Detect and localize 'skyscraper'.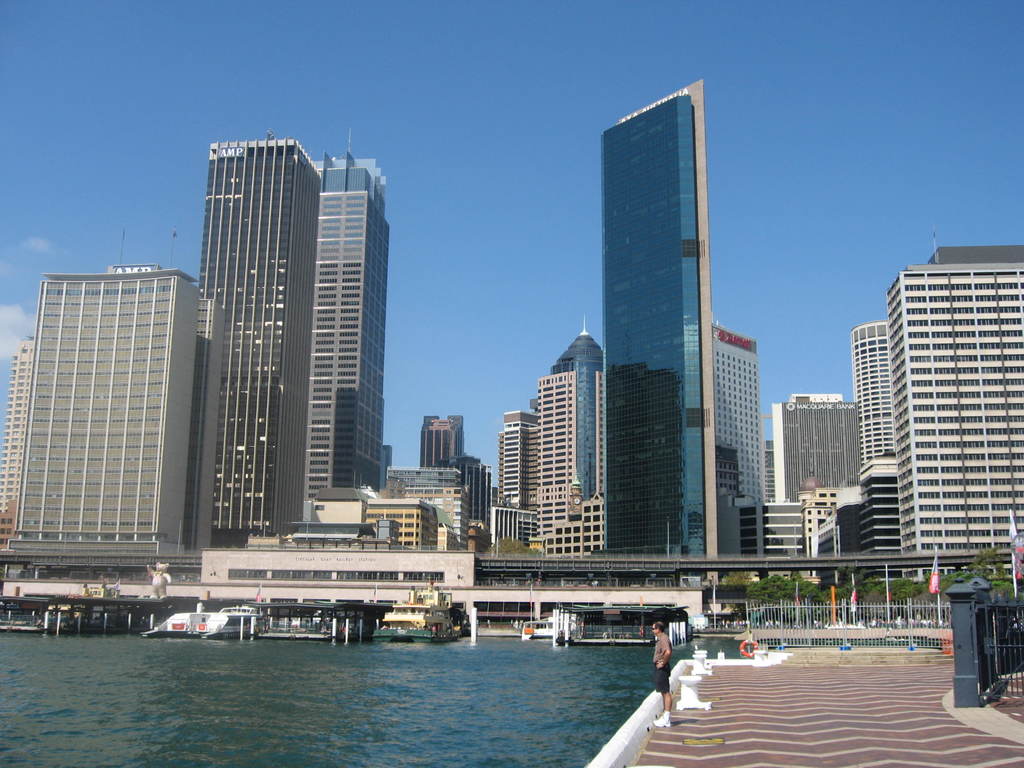
Localized at {"left": 707, "top": 315, "right": 768, "bottom": 577}.
